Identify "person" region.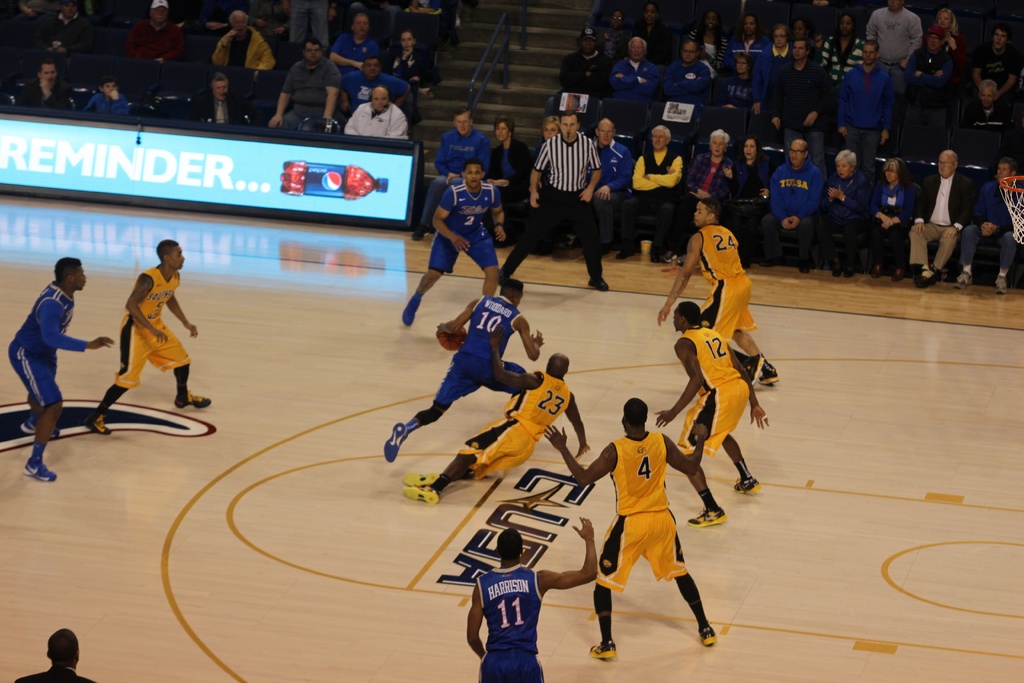
Region: {"x1": 10, "y1": 259, "x2": 110, "y2": 474}.
